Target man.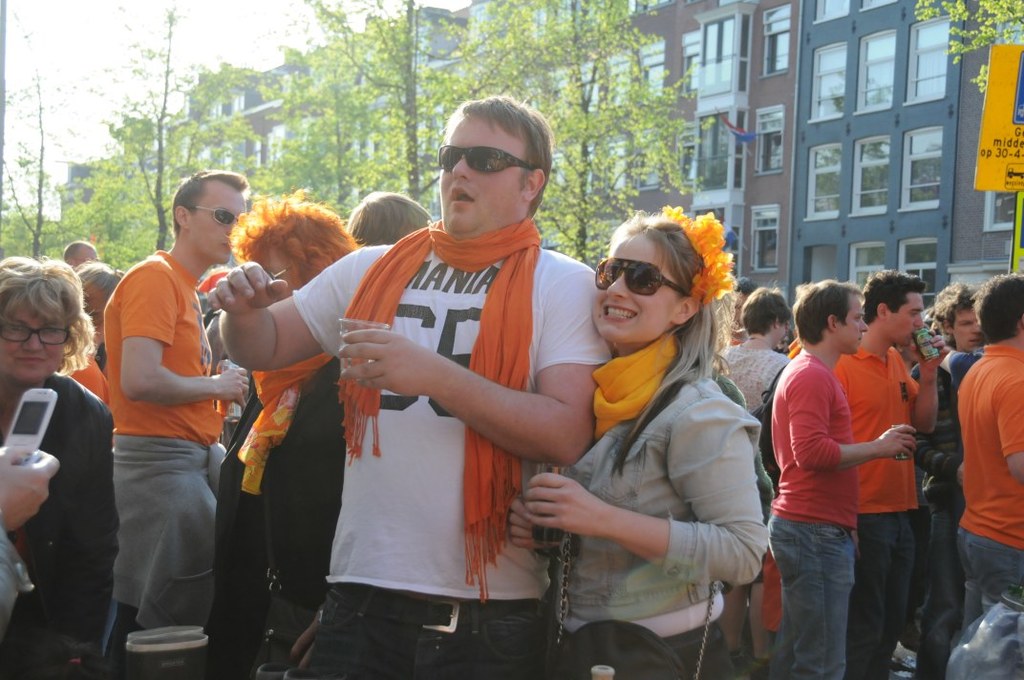
Target region: bbox=(60, 239, 102, 269).
